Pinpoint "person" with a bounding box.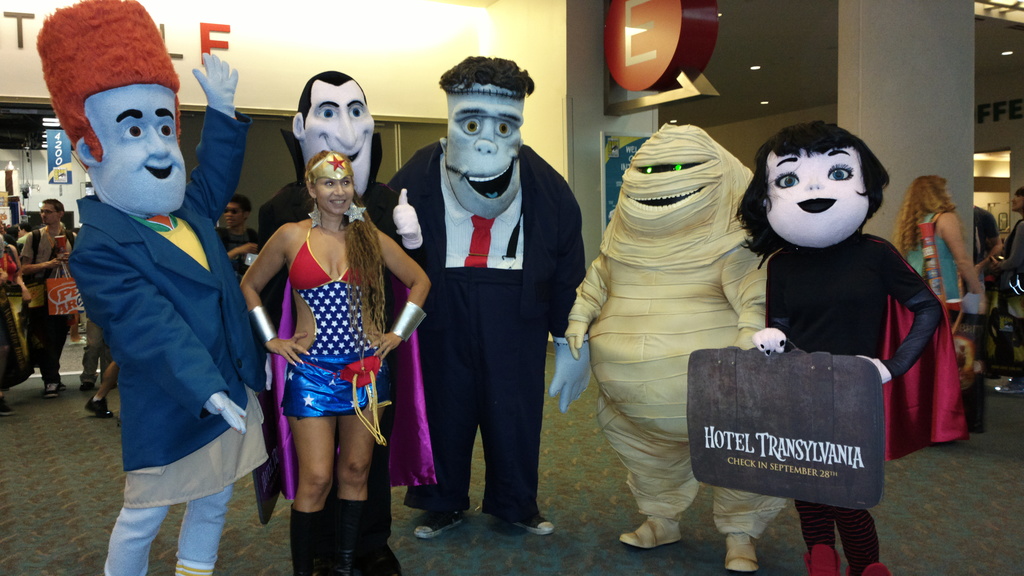
box=[17, 196, 79, 403].
